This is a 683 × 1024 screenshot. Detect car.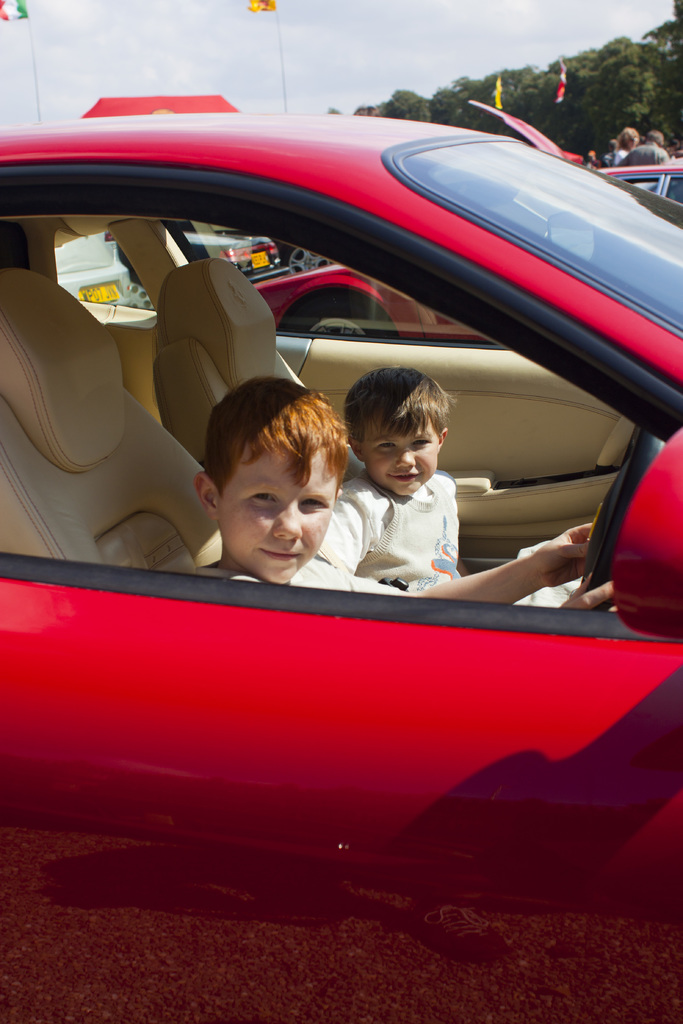
bbox(249, 267, 494, 344).
